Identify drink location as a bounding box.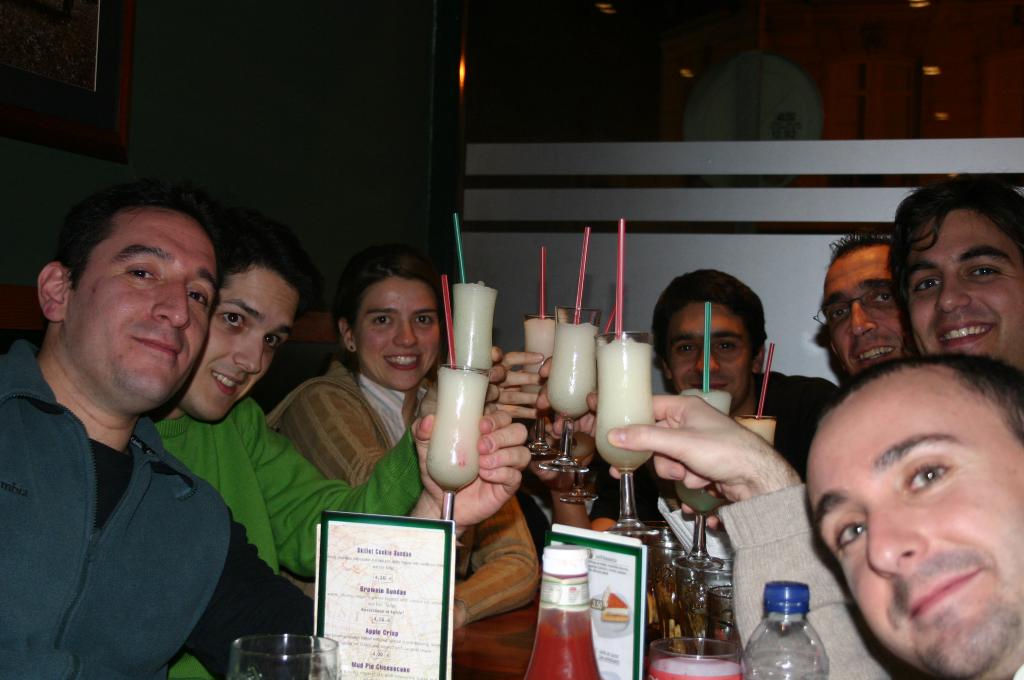
[x1=545, y1=320, x2=598, y2=423].
